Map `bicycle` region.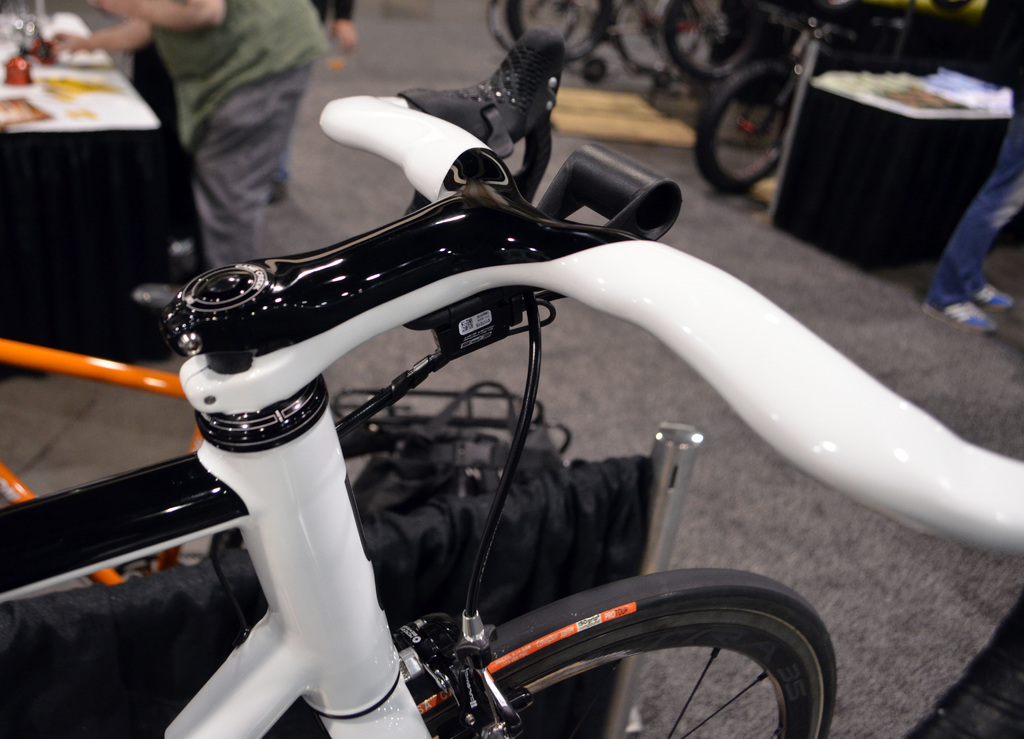
Mapped to bbox=[17, 63, 1023, 738].
